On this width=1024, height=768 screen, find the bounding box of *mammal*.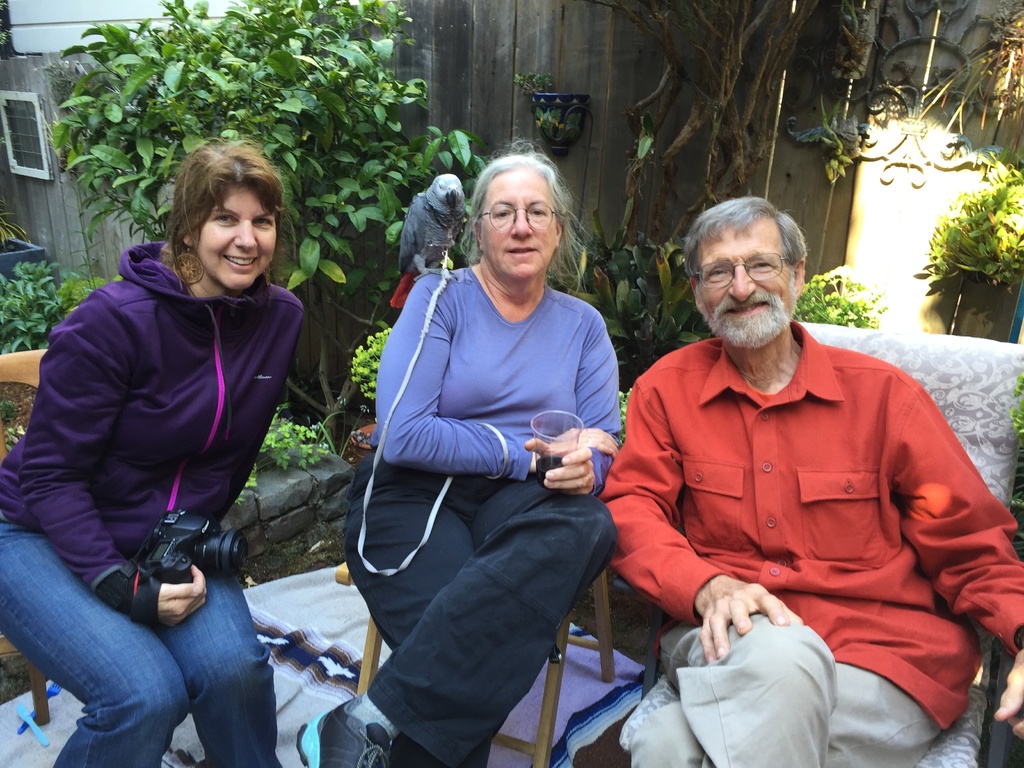
Bounding box: Rect(0, 129, 308, 767).
